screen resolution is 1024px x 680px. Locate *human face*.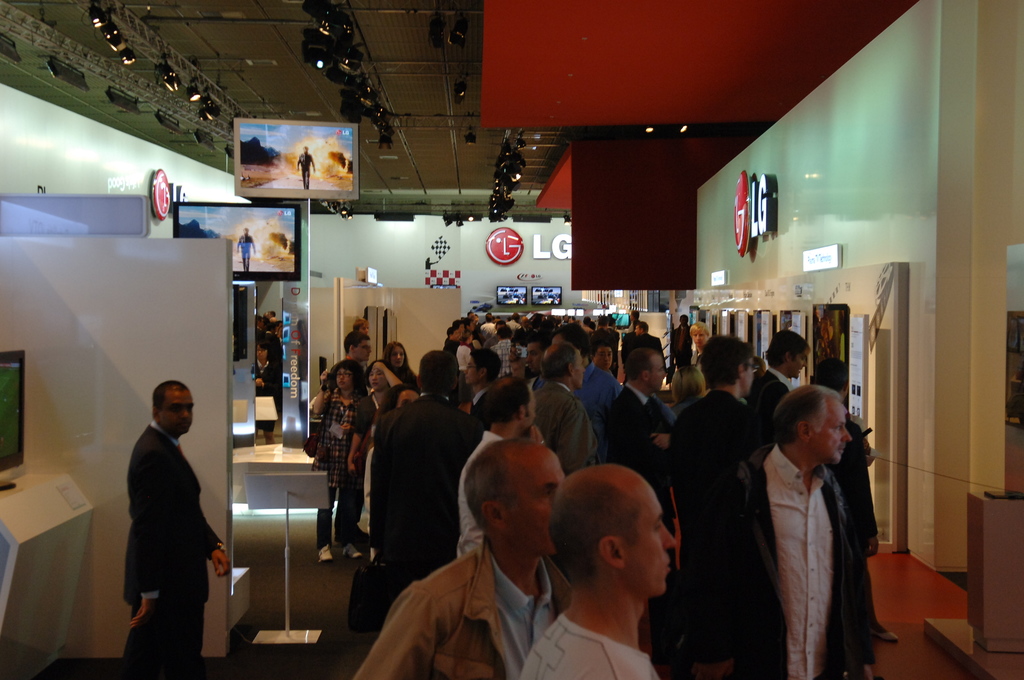
pyautogui.locateOnScreen(357, 339, 373, 360).
